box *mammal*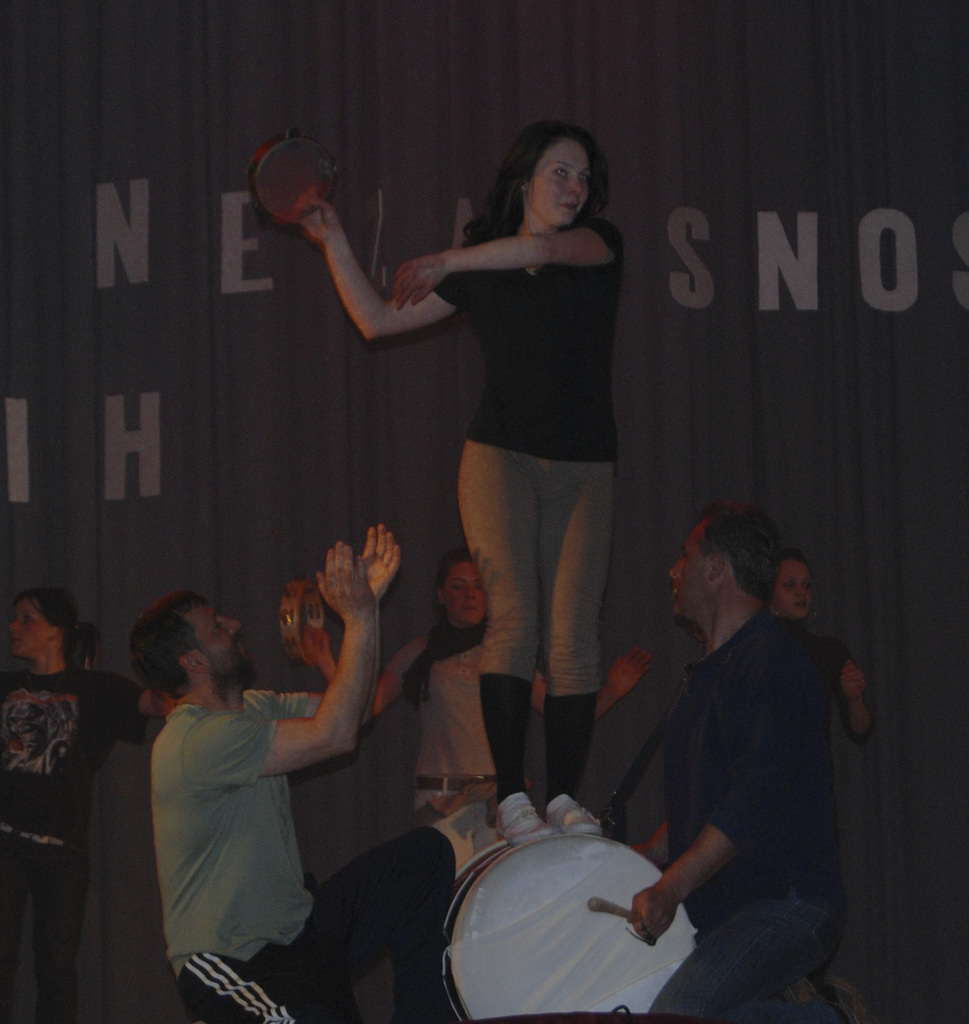
129:514:400:1023
